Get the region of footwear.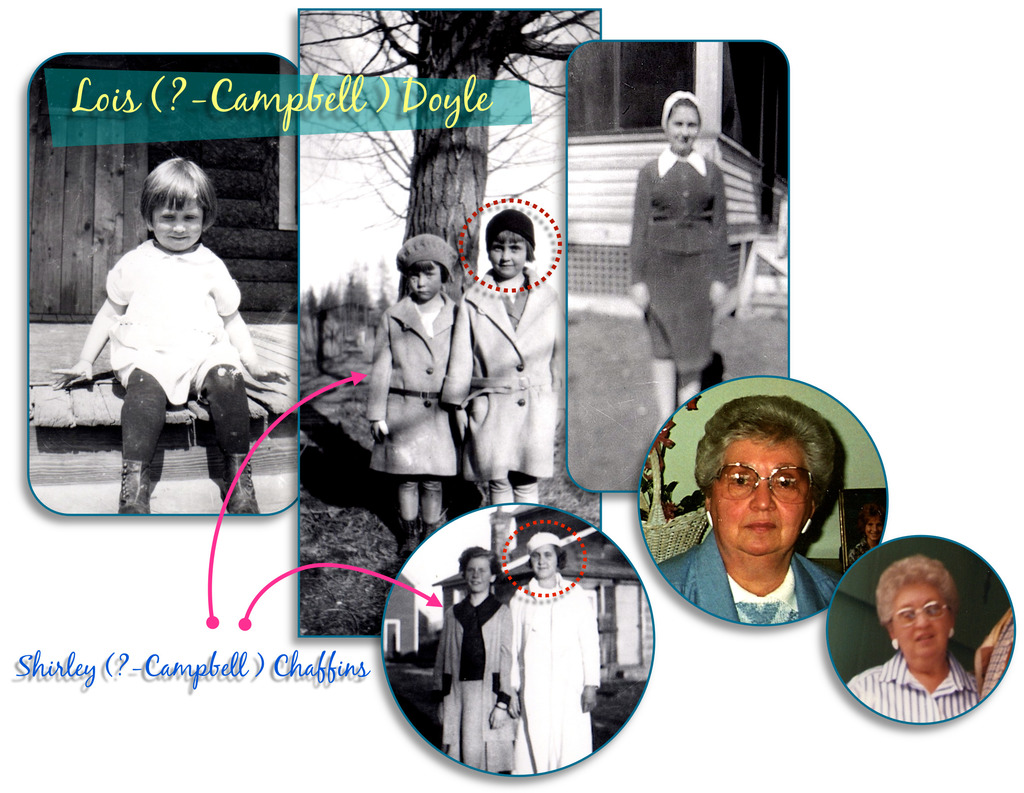
box(119, 458, 154, 512).
